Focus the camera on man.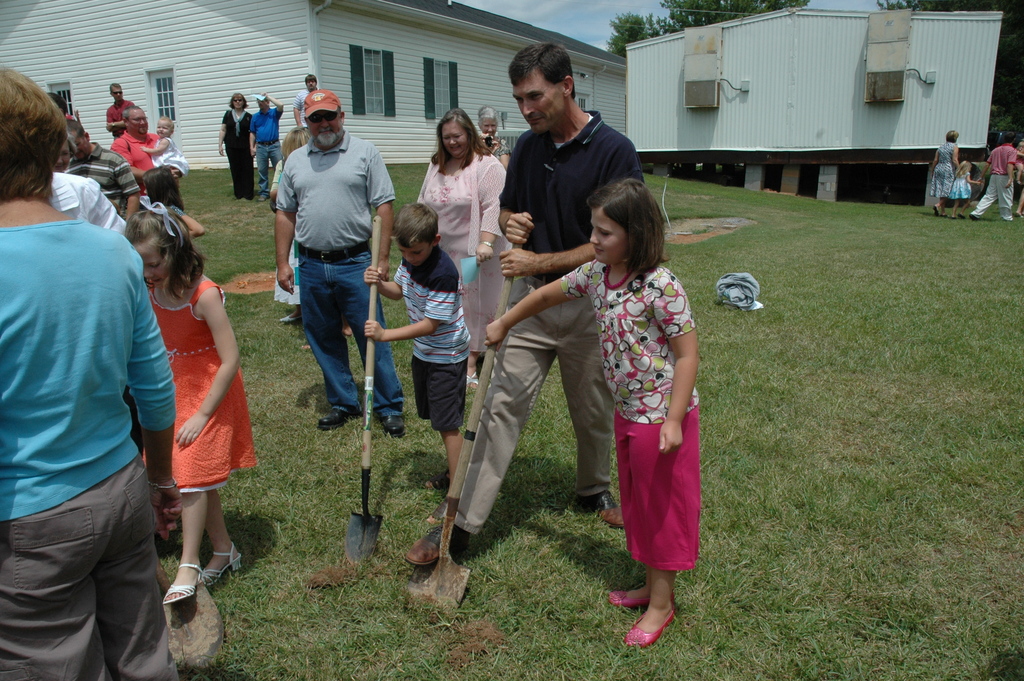
Focus region: locate(403, 37, 644, 575).
